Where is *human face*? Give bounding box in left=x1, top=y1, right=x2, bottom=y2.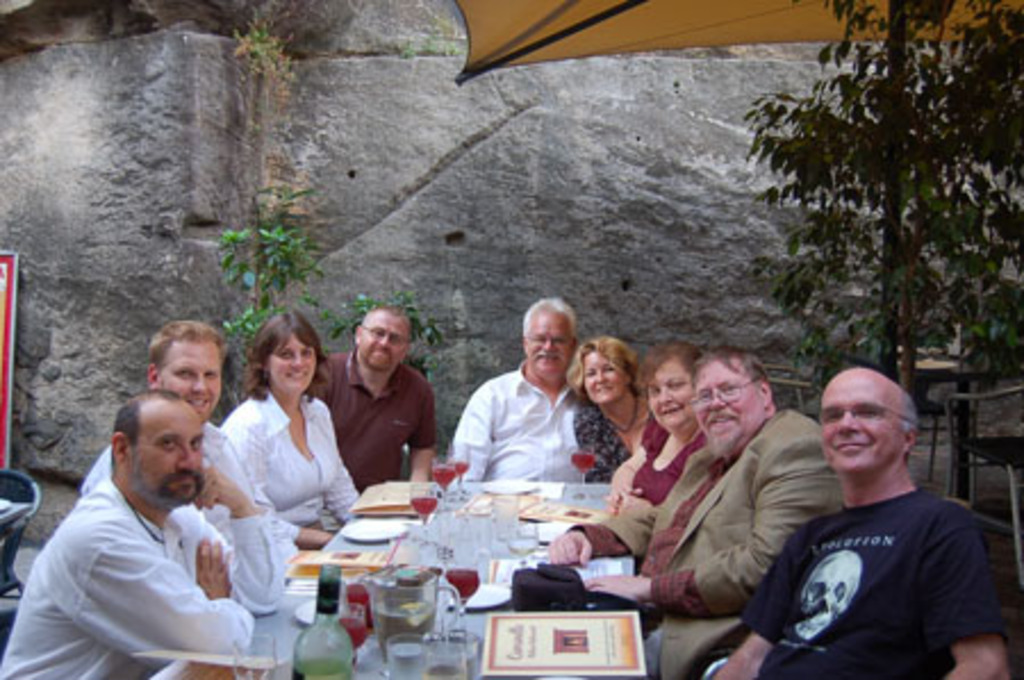
left=526, top=312, right=576, bottom=371.
